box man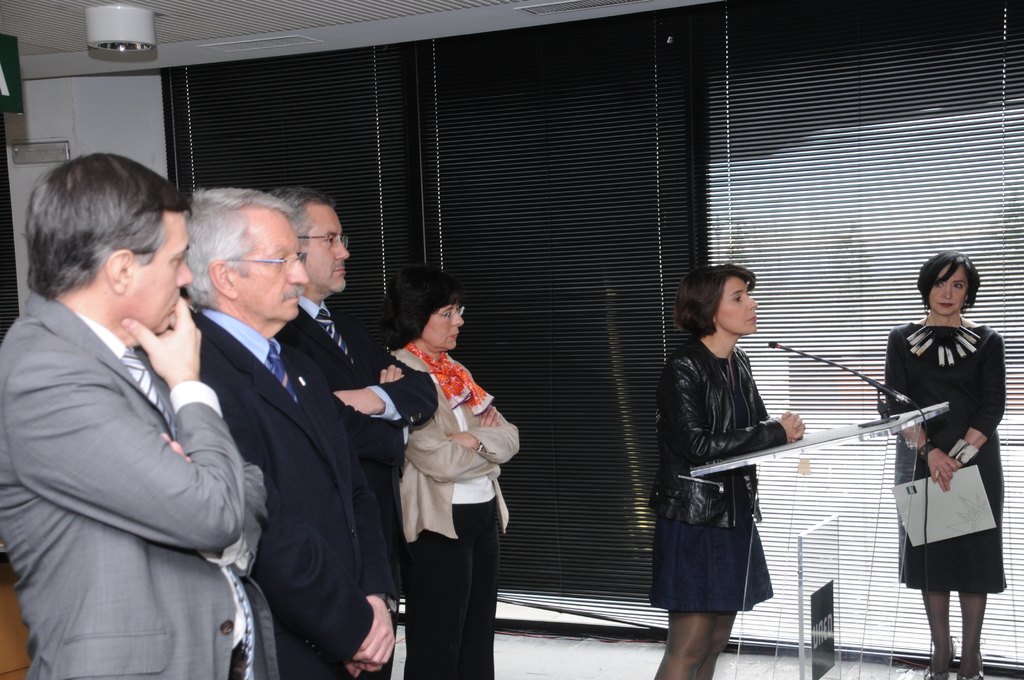
x1=181 y1=179 x2=394 y2=679
